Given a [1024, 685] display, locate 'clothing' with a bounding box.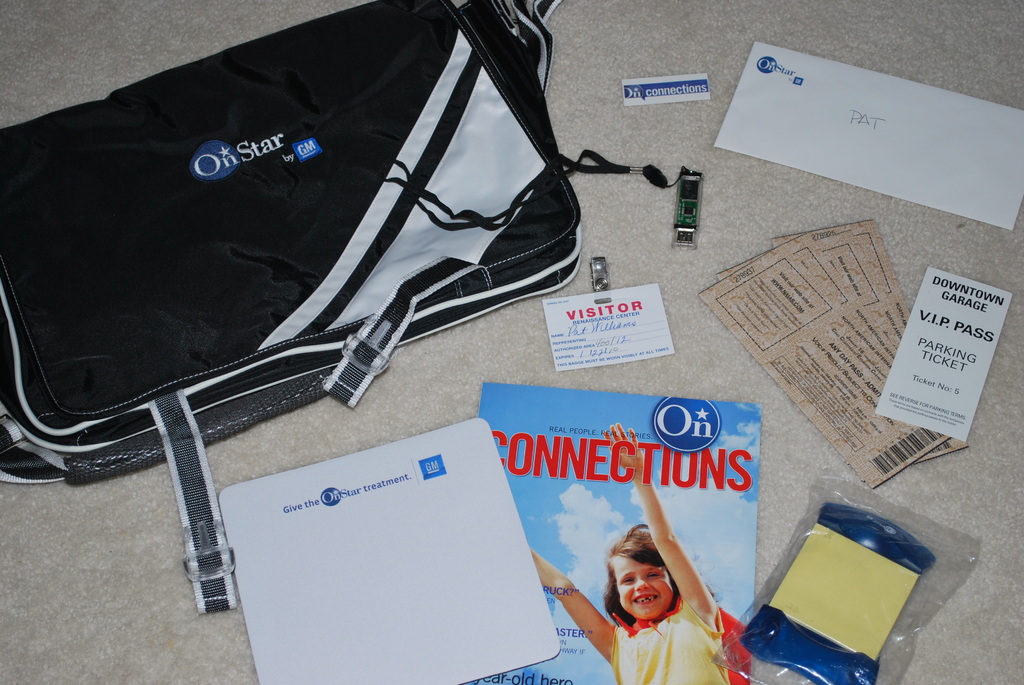
Located: {"left": 607, "top": 599, "right": 753, "bottom": 684}.
